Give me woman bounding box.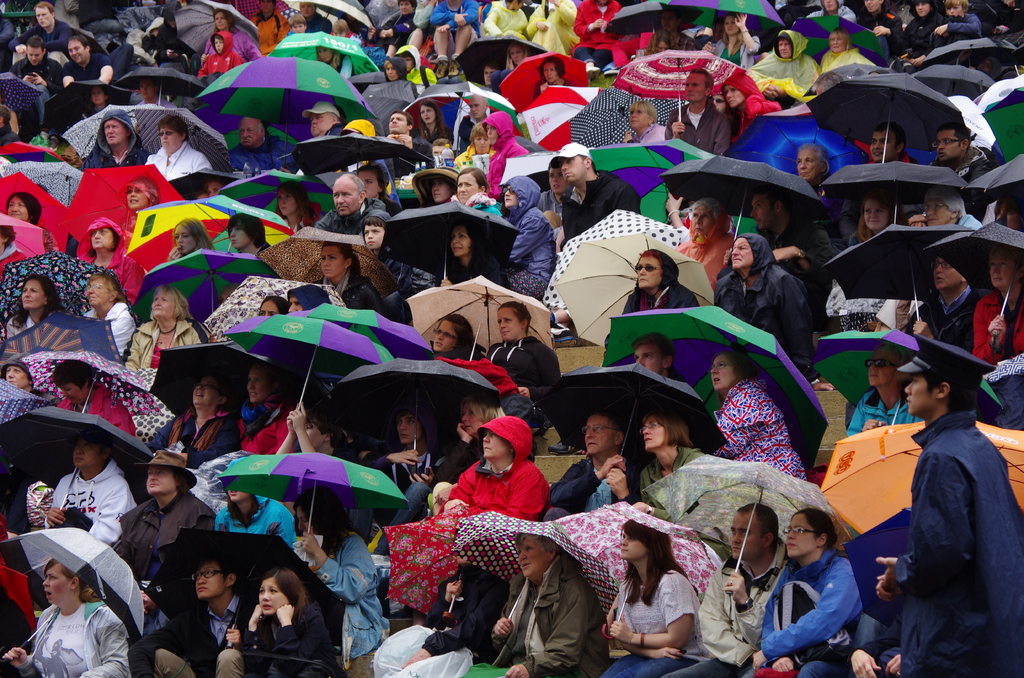
left=636, top=408, right=714, bottom=511.
